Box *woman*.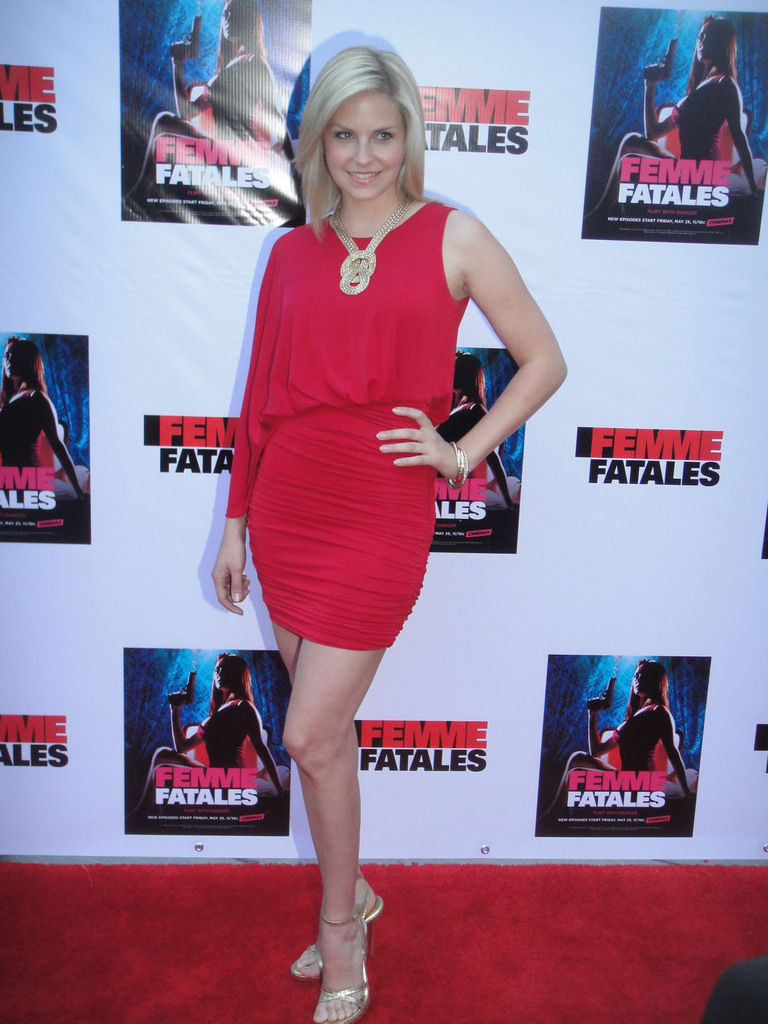
box(603, 13, 758, 218).
